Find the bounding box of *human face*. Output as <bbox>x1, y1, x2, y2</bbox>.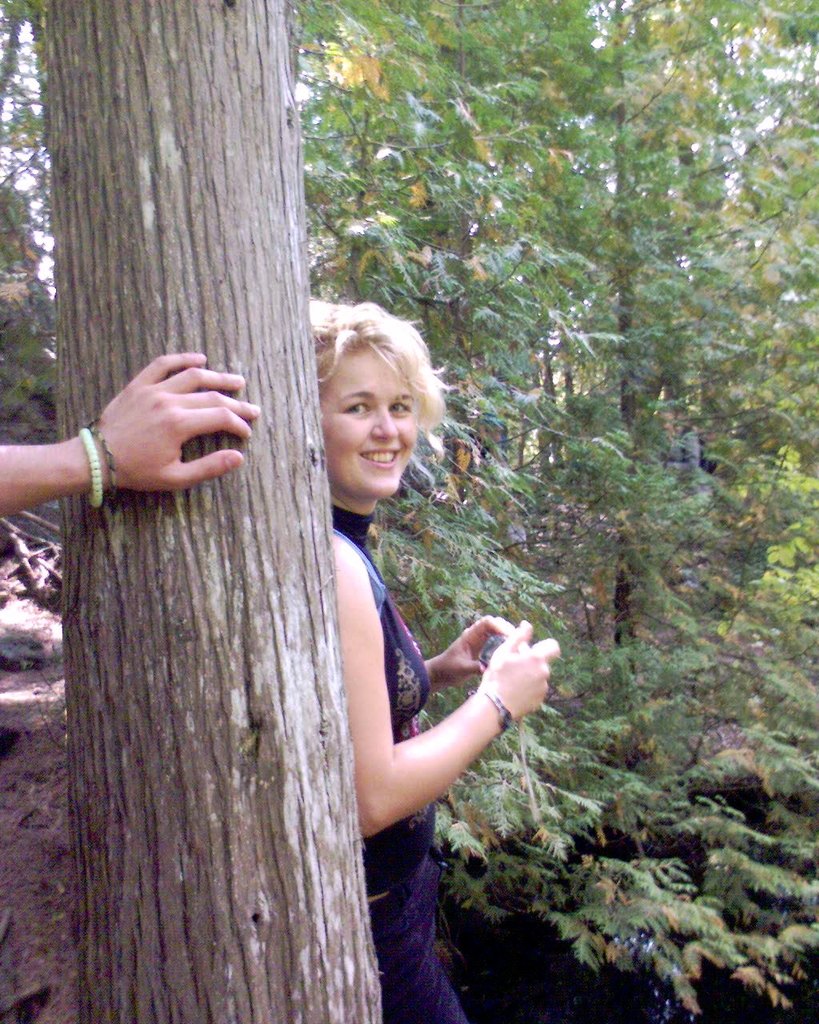
<bbox>314, 346, 419, 499</bbox>.
